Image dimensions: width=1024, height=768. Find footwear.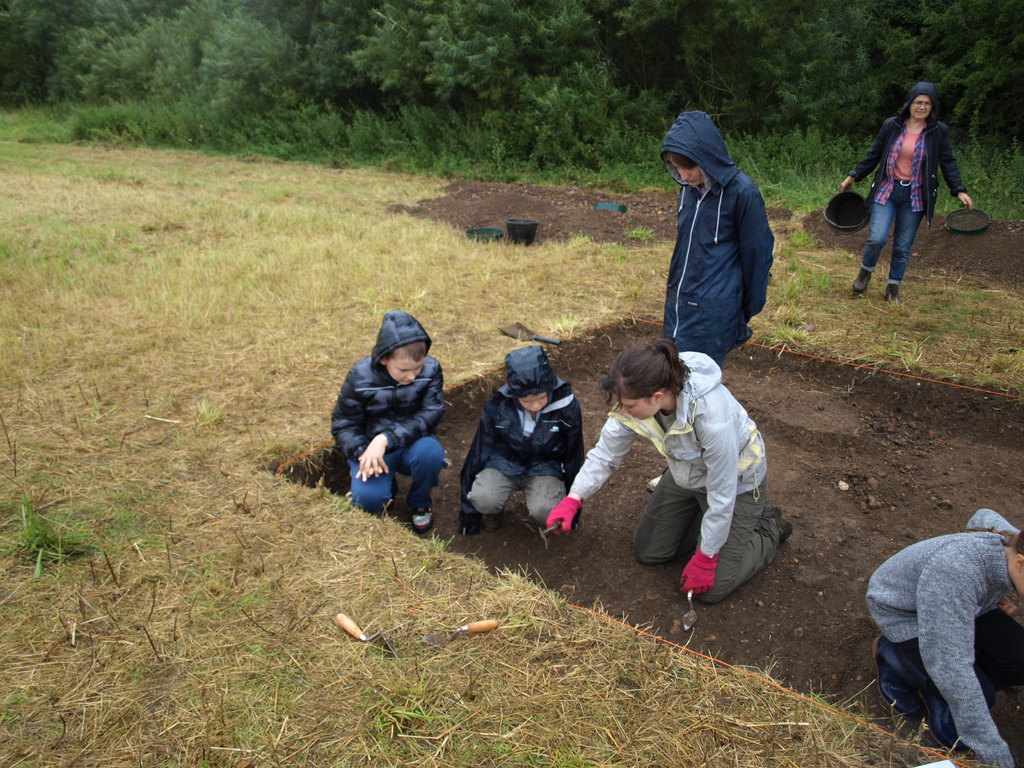
box(763, 504, 790, 540).
